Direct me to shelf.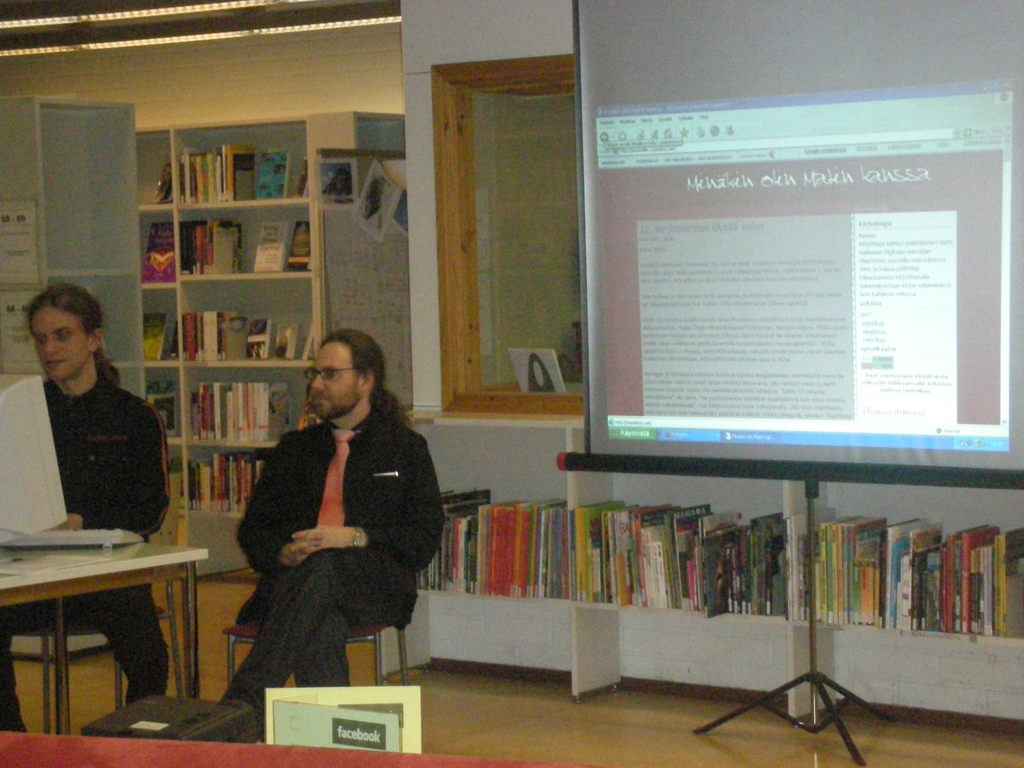
Direction: [left=131, top=110, right=414, bottom=570].
